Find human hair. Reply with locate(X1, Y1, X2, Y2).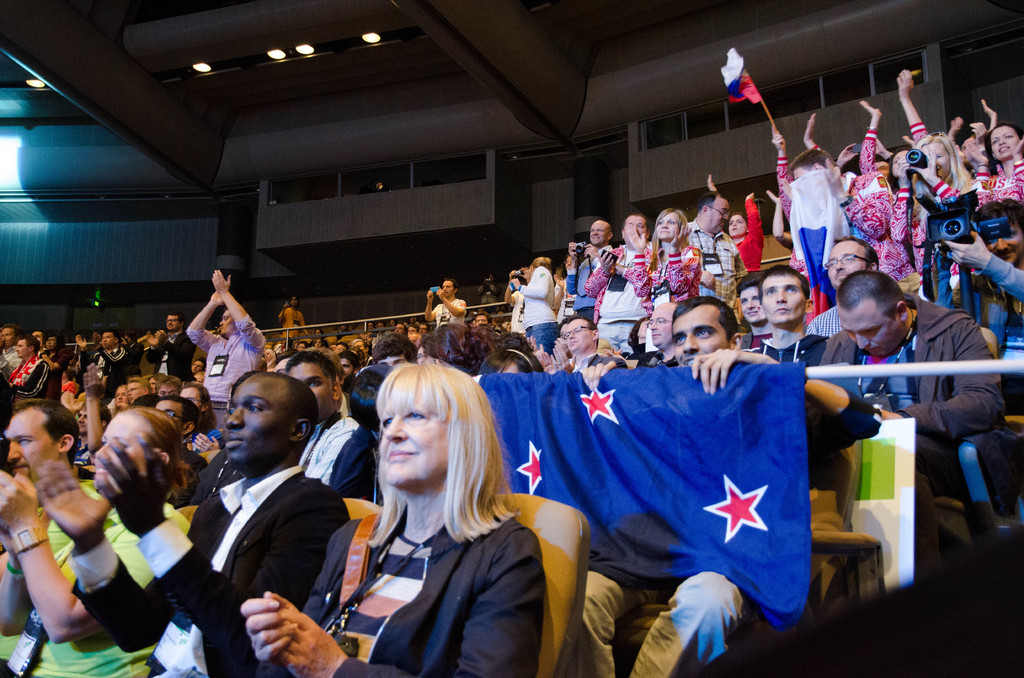
locate(16, 398, 76, 462).
